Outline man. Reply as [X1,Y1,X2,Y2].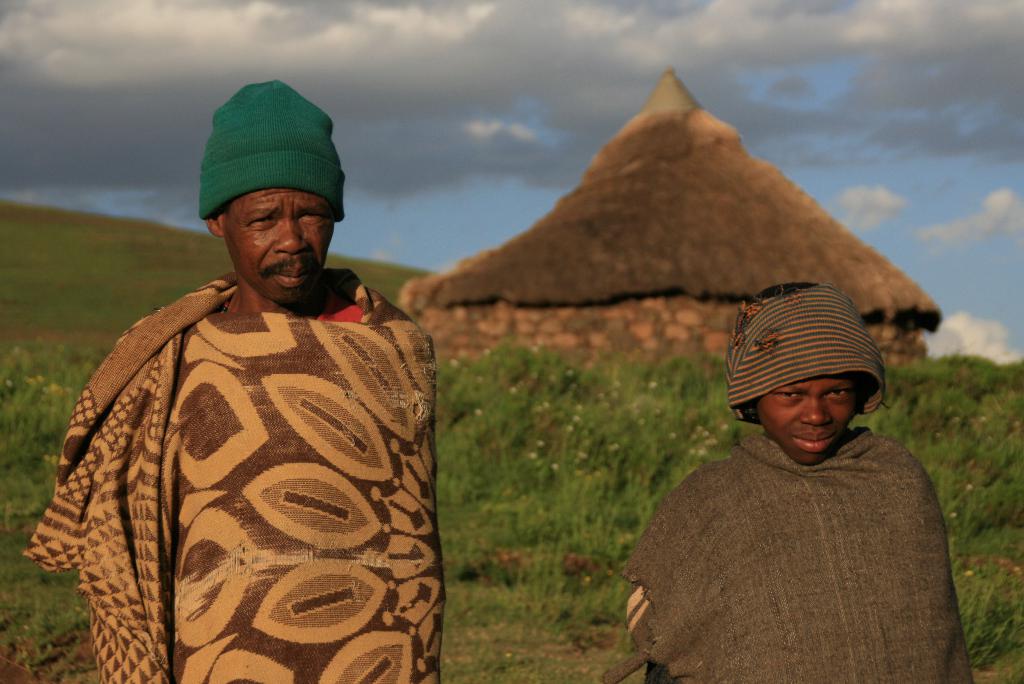
[7,79,467,683].
